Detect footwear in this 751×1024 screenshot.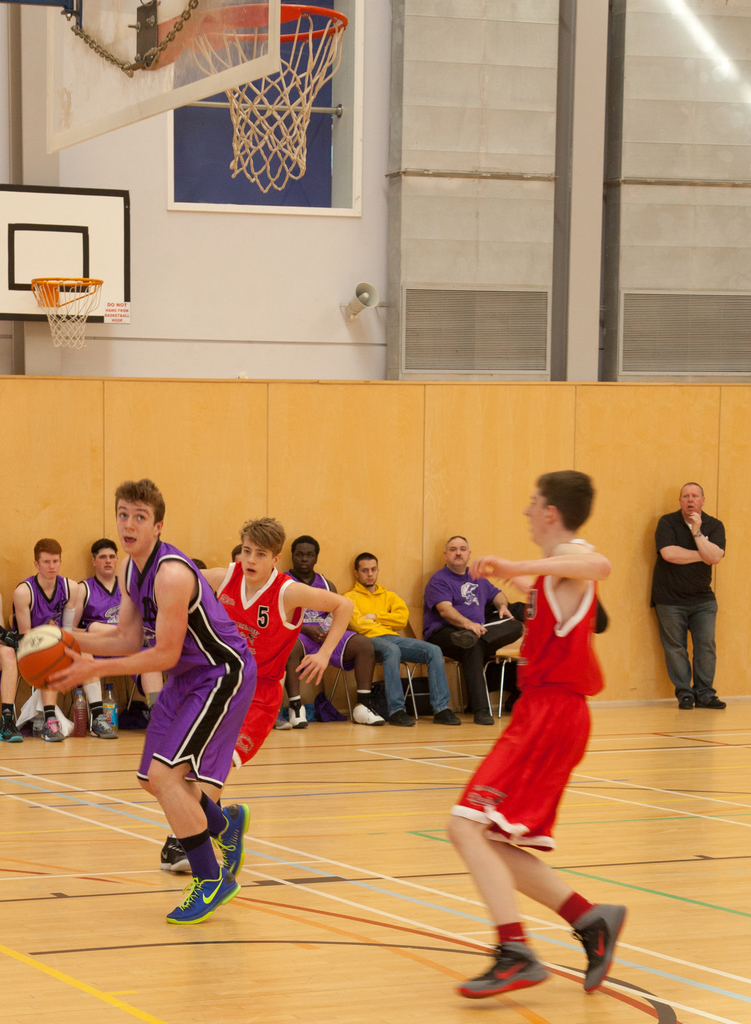
Detection: [472,711,494,725].
